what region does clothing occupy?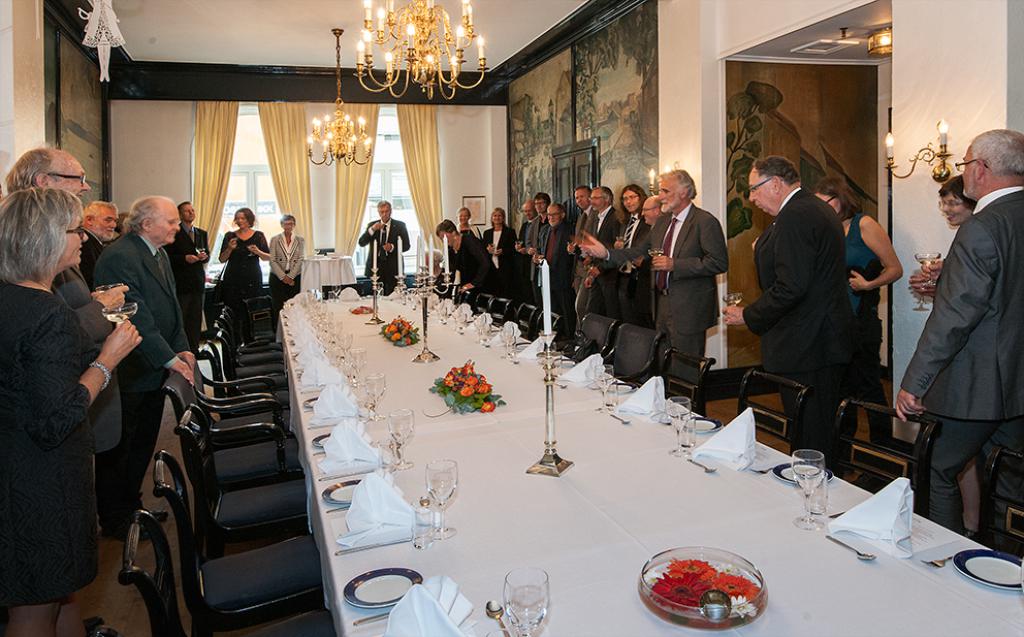
{"x1": 596, "y1": 201, "x2": 729, "y2": 401}.
